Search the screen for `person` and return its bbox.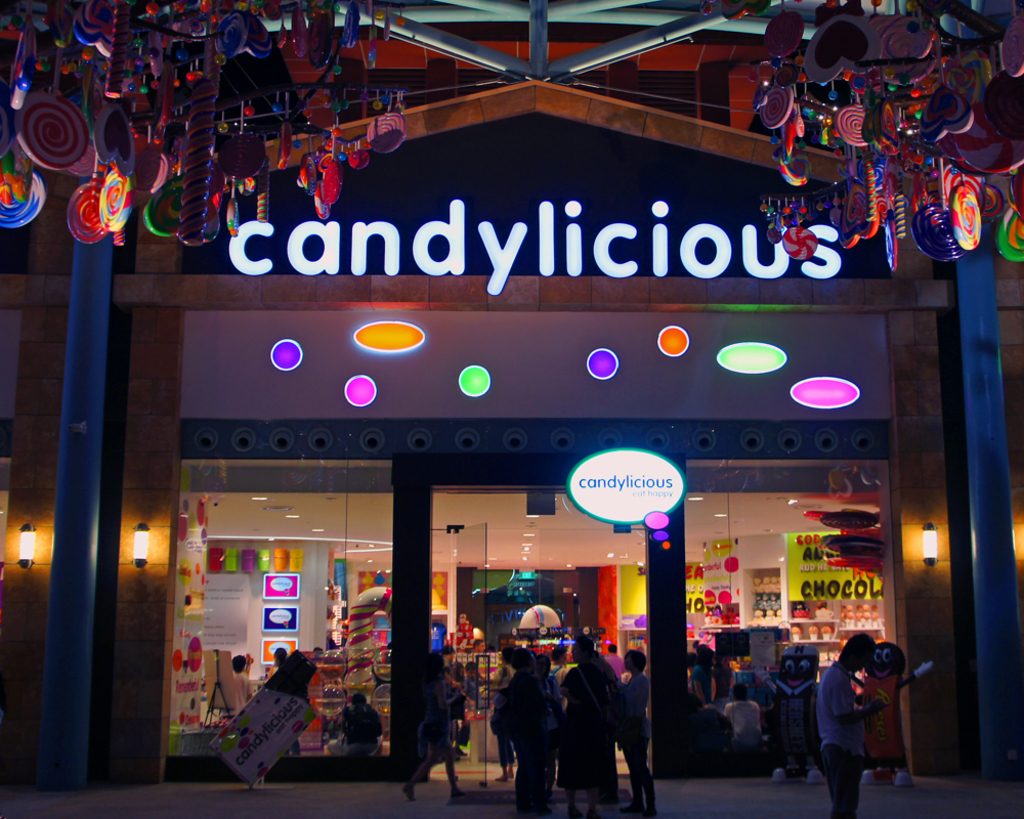
Found: (614, 643, 646, 818).
